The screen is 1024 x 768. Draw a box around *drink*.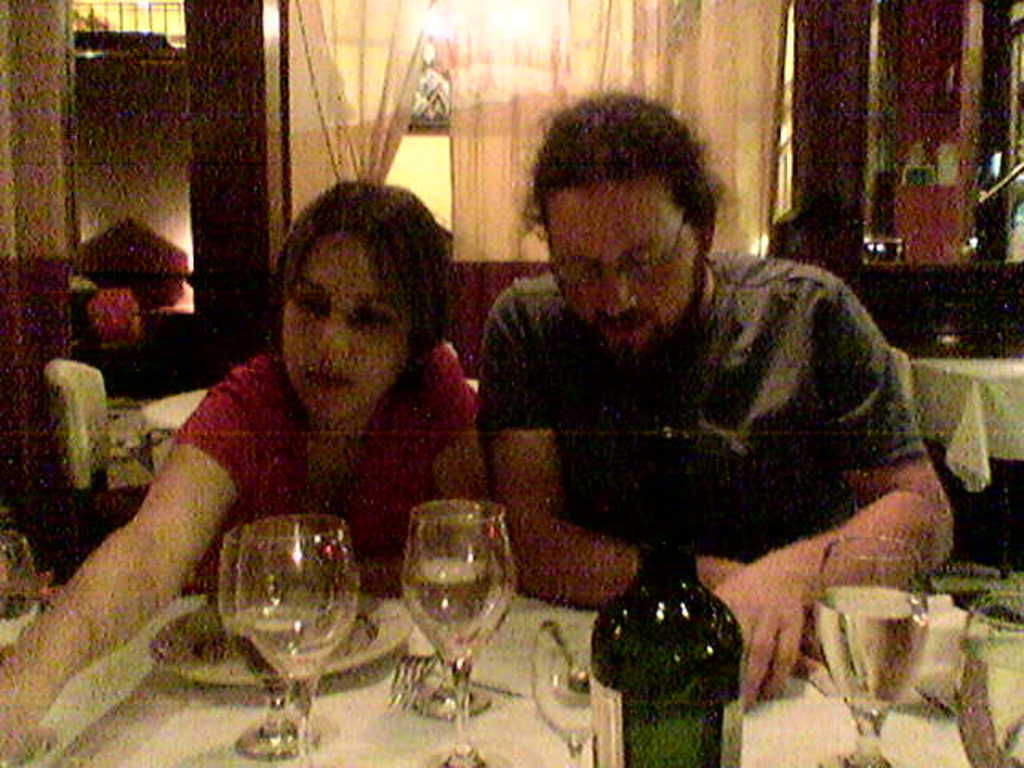
bbox=(818, 582, 926, 714).
